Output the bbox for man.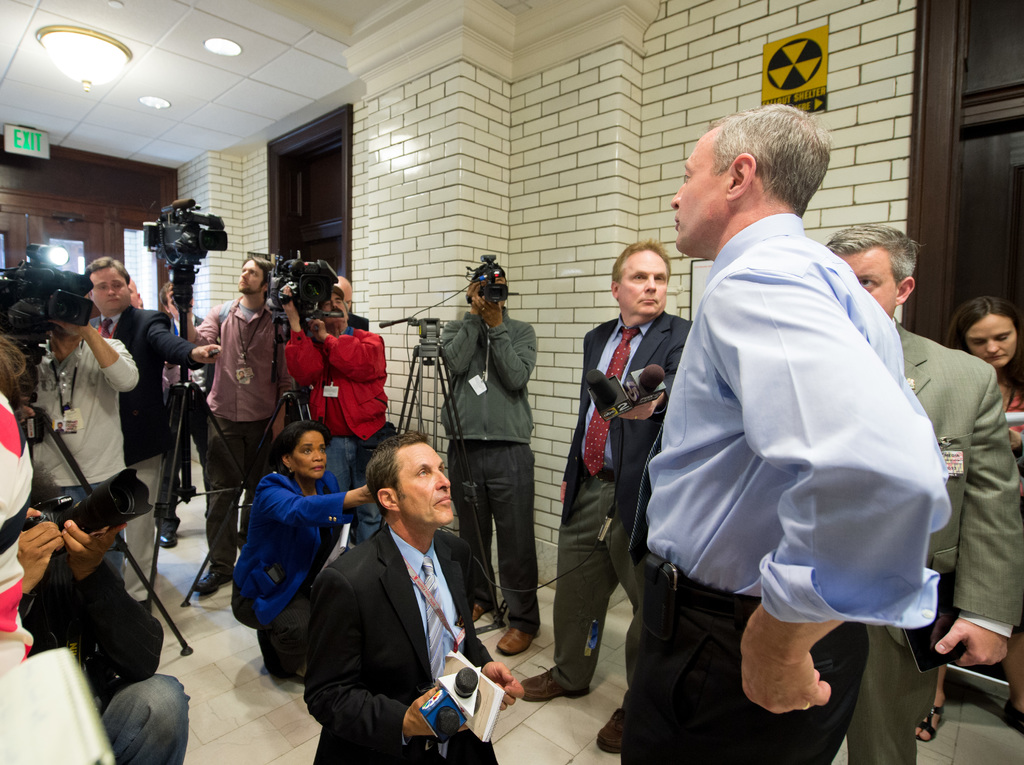
box=[31, 317, 136, 570].
